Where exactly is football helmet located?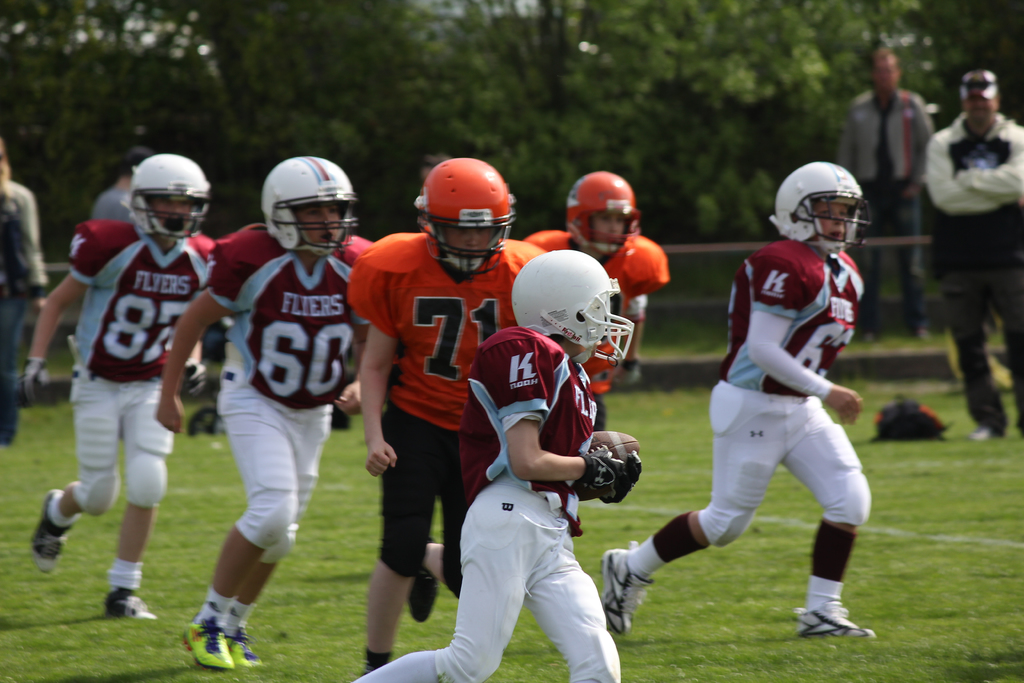
Its bounding box is <region>130, 171, 207, 259</region>.
